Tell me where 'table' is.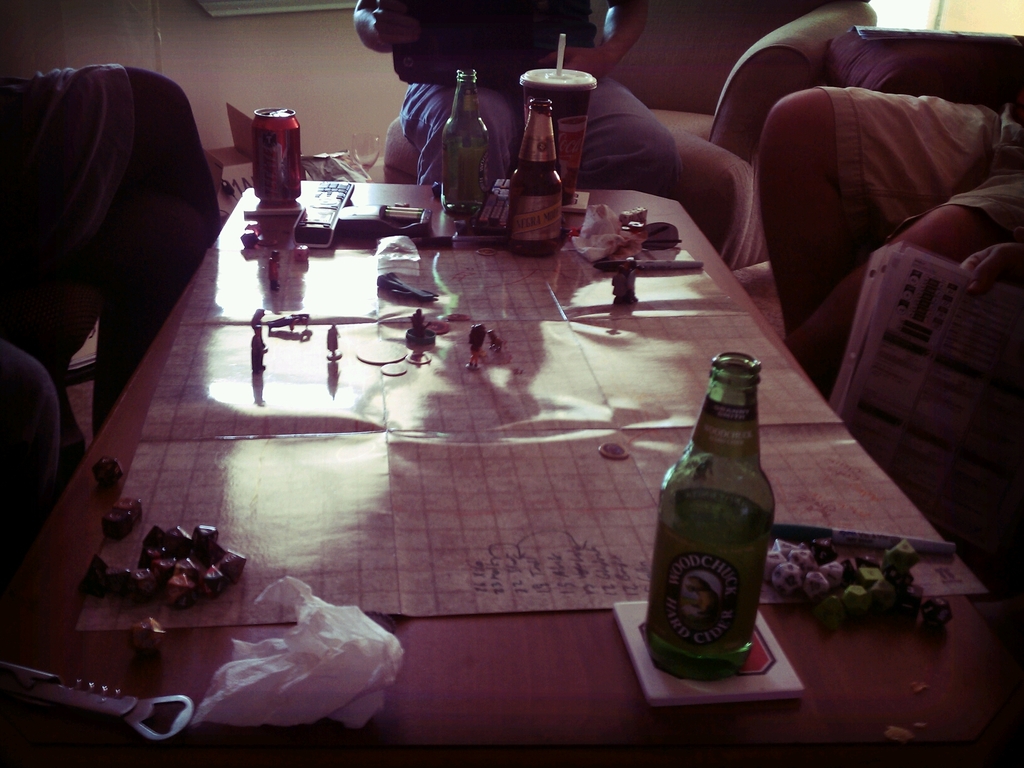
'table' is at <region>81, 172, 860, 744</region>.
